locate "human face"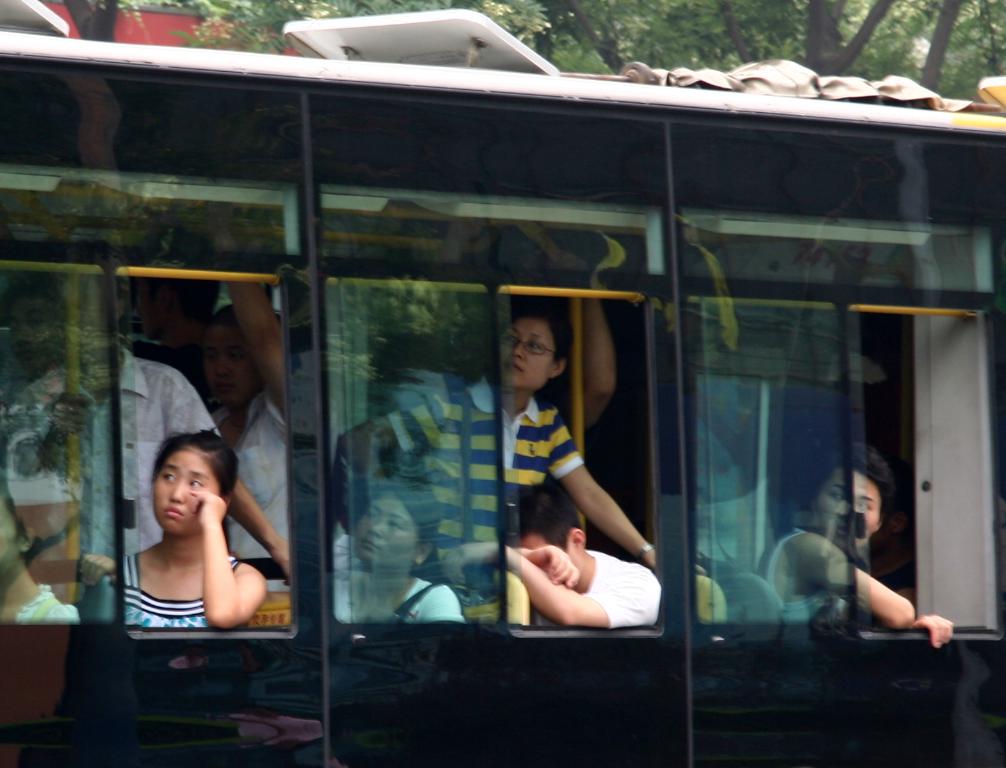
rect(151, 453, 218, 531)
